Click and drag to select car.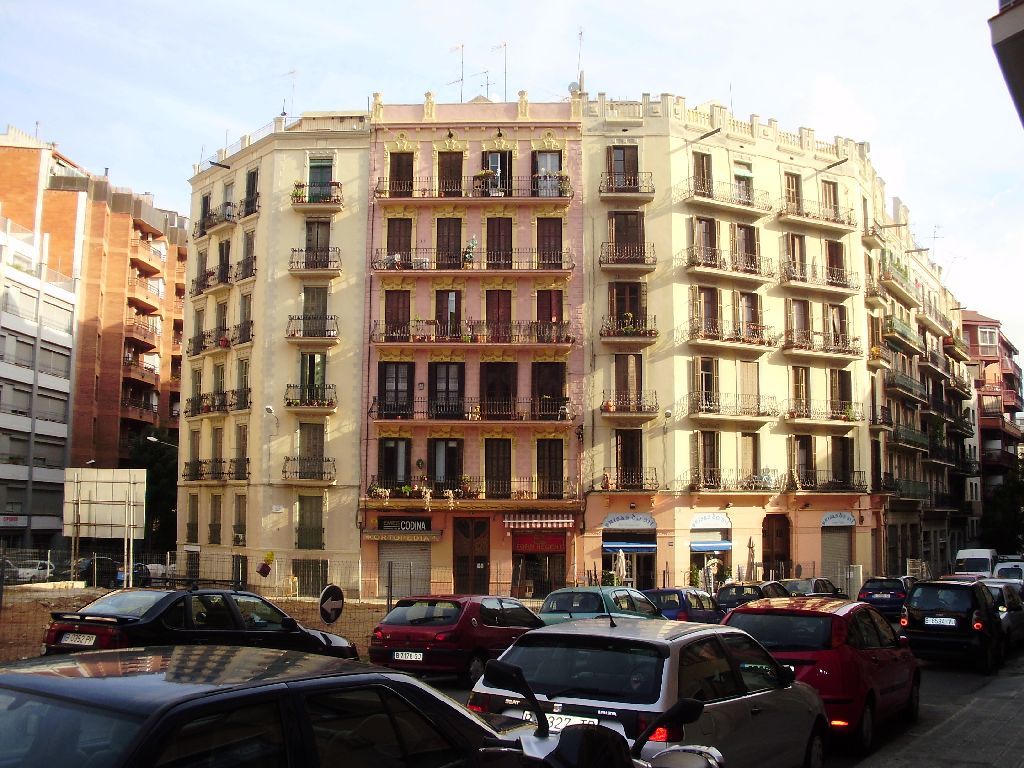
Selection: {"x1": 0, "y1": 649, "x2": 534, "y2": 767}.
